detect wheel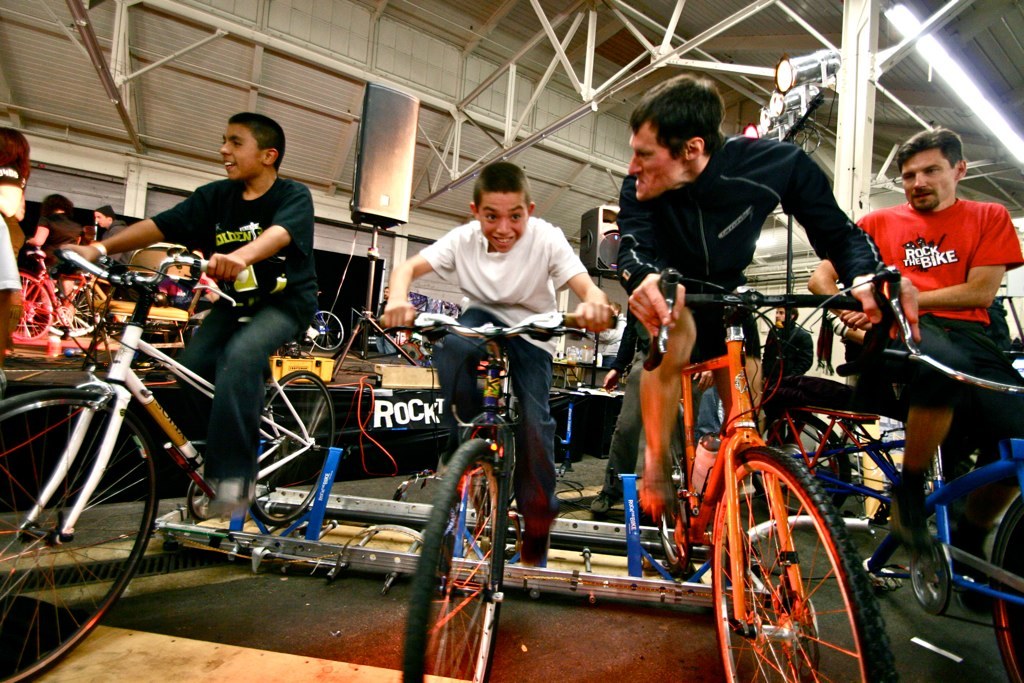
box=[0, 266, 61, 344]
